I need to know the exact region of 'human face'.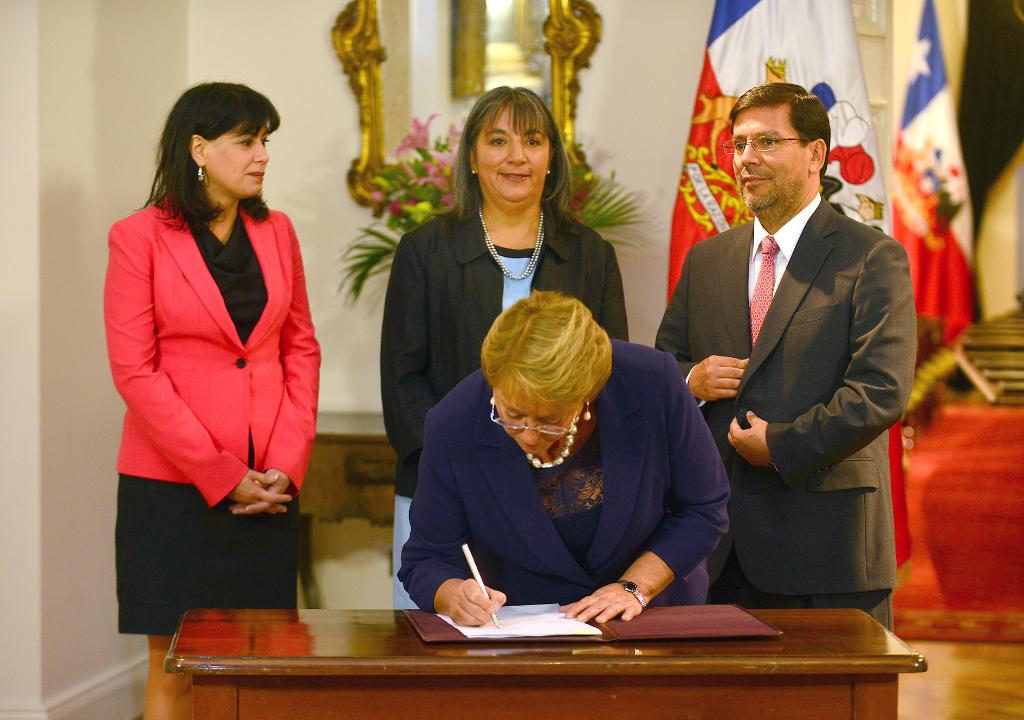
Region: detection(477, 108, 552, 208).
